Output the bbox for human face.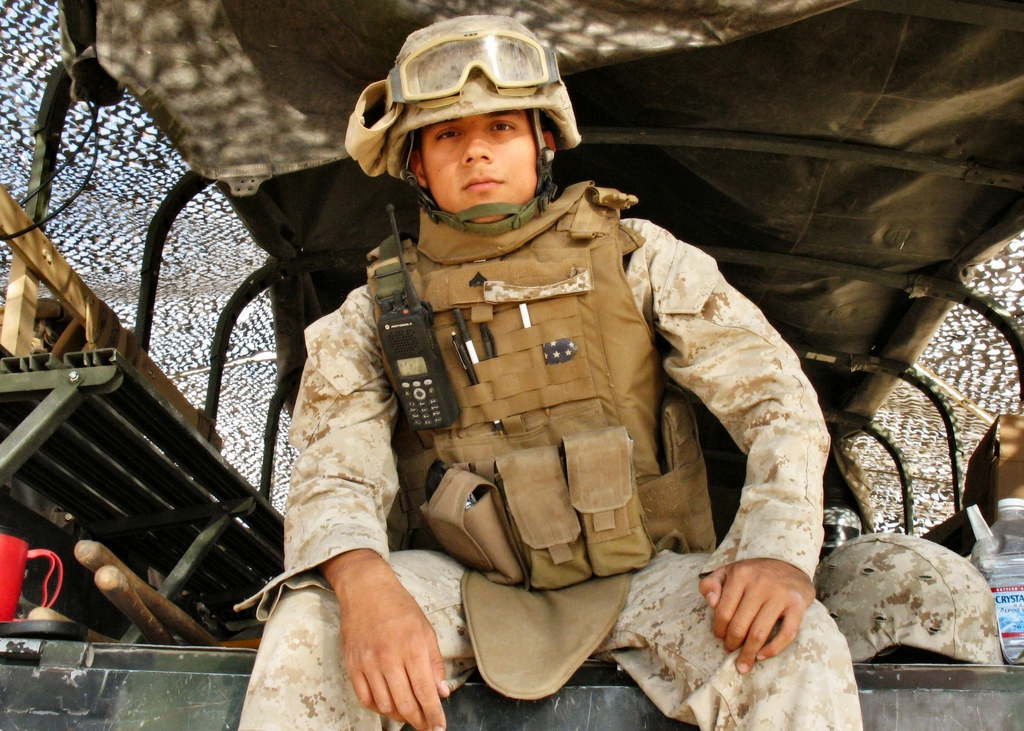
l=420, t=112, r=541, b=222.
